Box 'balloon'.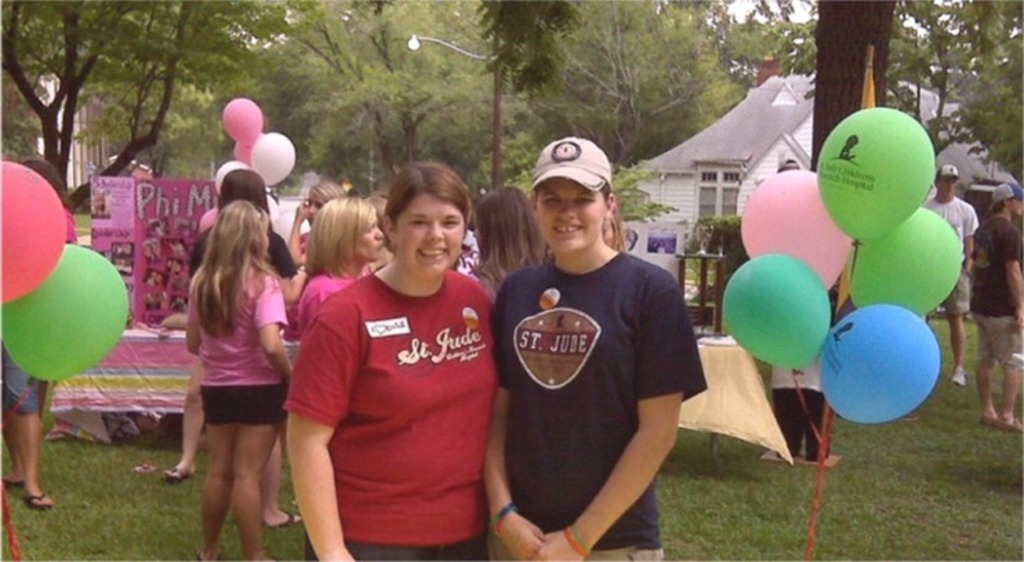
locate(253, 131, 295, 188).
